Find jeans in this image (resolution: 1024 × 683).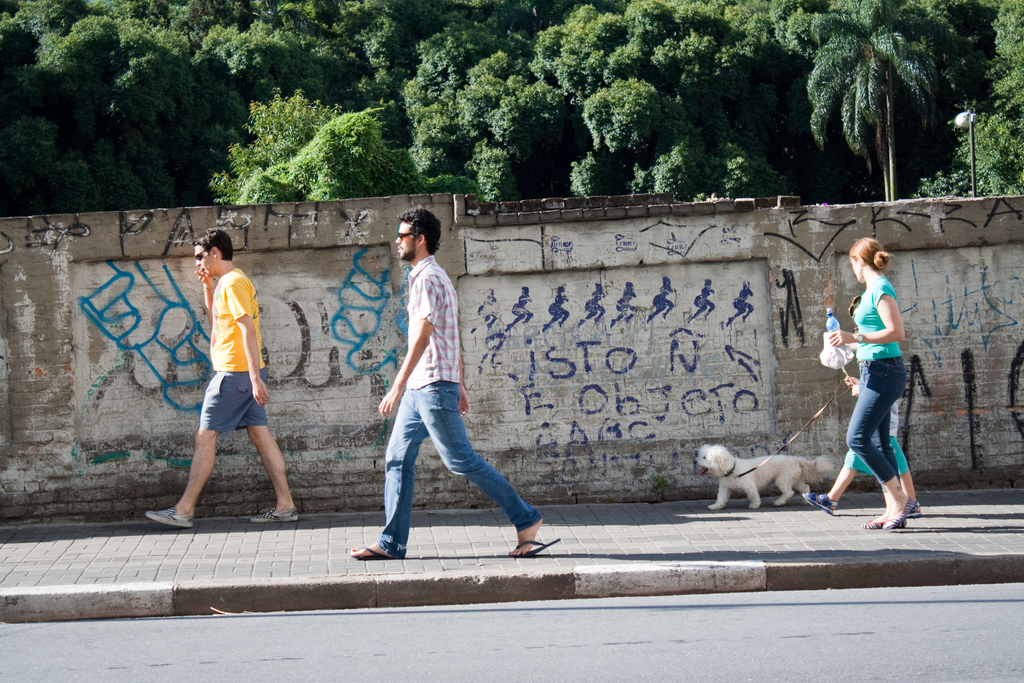
<region>846, 358, 906, 486</region>.
